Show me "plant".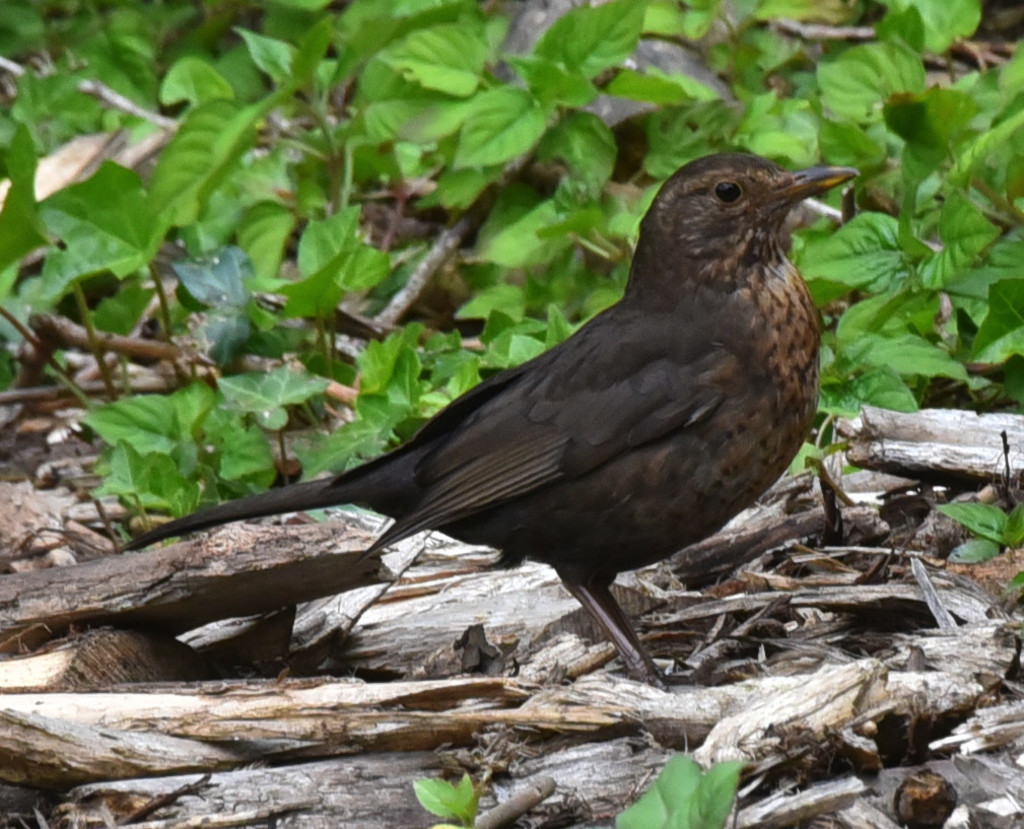
"plant" is here: 616,752,745,828.
